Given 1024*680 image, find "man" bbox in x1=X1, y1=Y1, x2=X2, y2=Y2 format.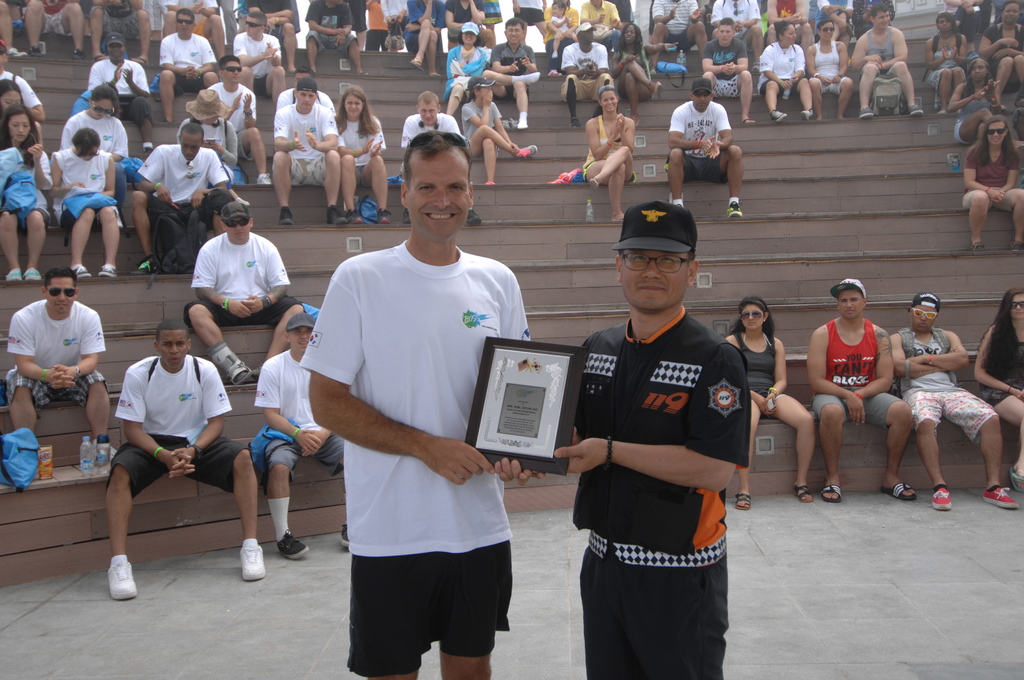
x1=303, y1=0, x2=366, y2=76.
